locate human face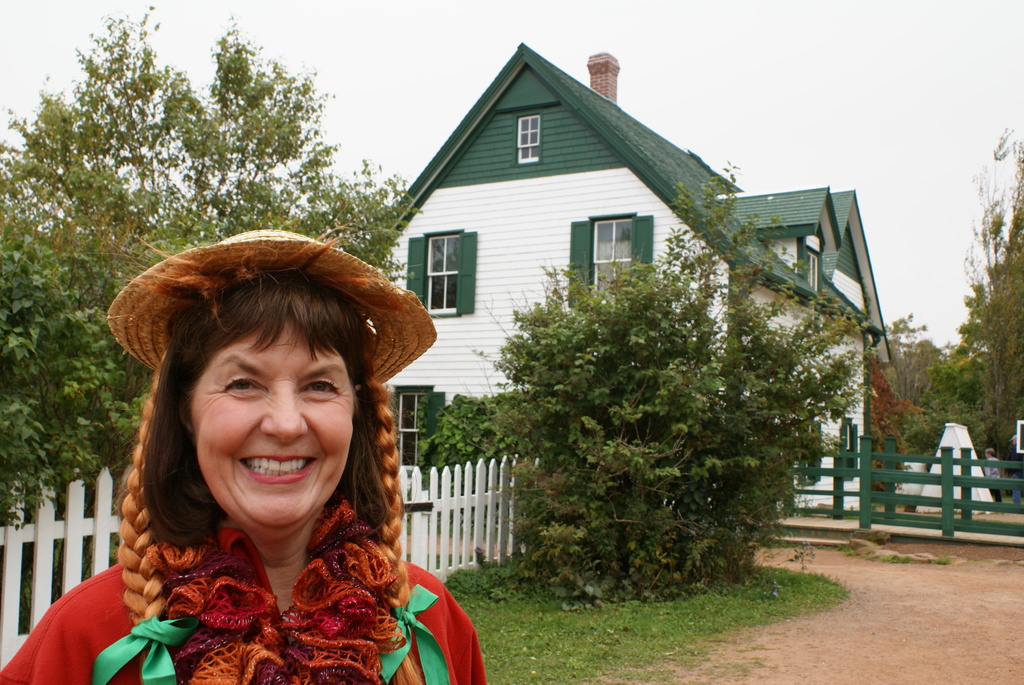
bbox(198, 320, 359, 533)
